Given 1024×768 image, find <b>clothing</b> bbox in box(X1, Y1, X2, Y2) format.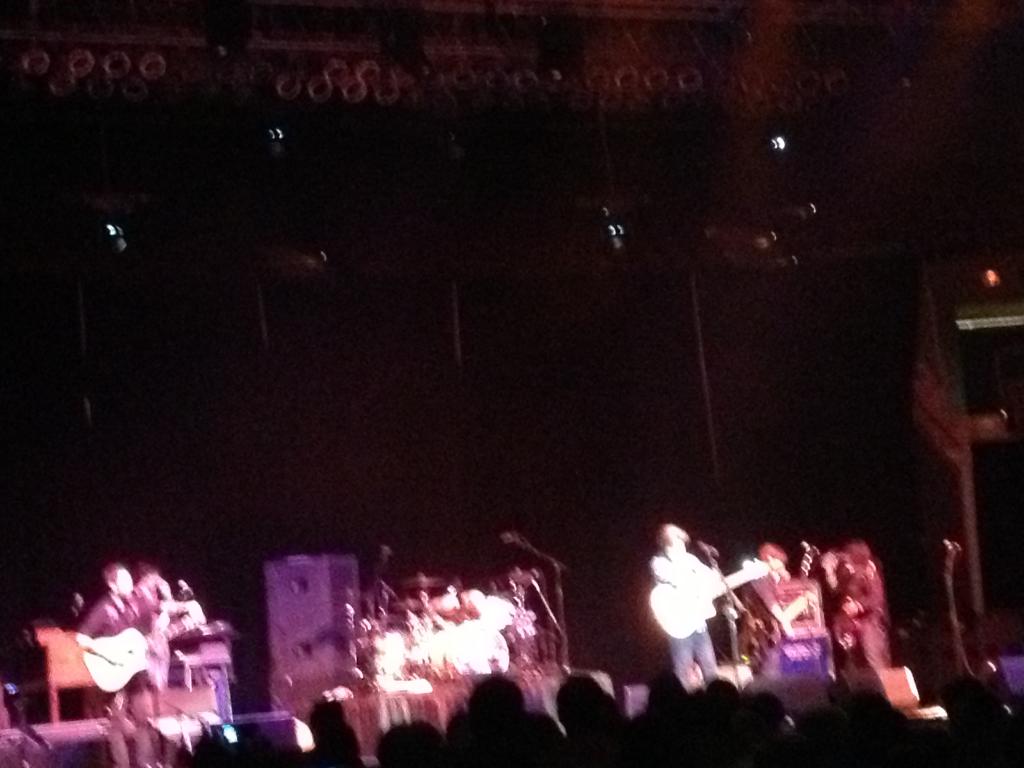
box(76, 588, 154, 767).
